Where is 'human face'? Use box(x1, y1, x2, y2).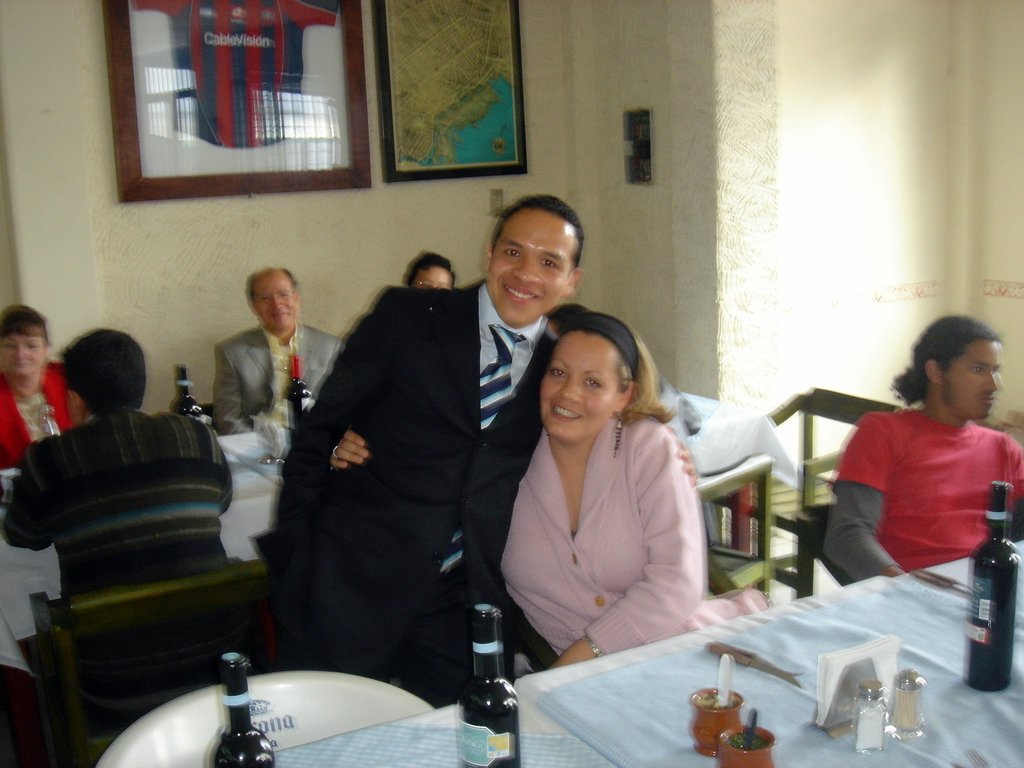
box(0, 331, 46, 378).
